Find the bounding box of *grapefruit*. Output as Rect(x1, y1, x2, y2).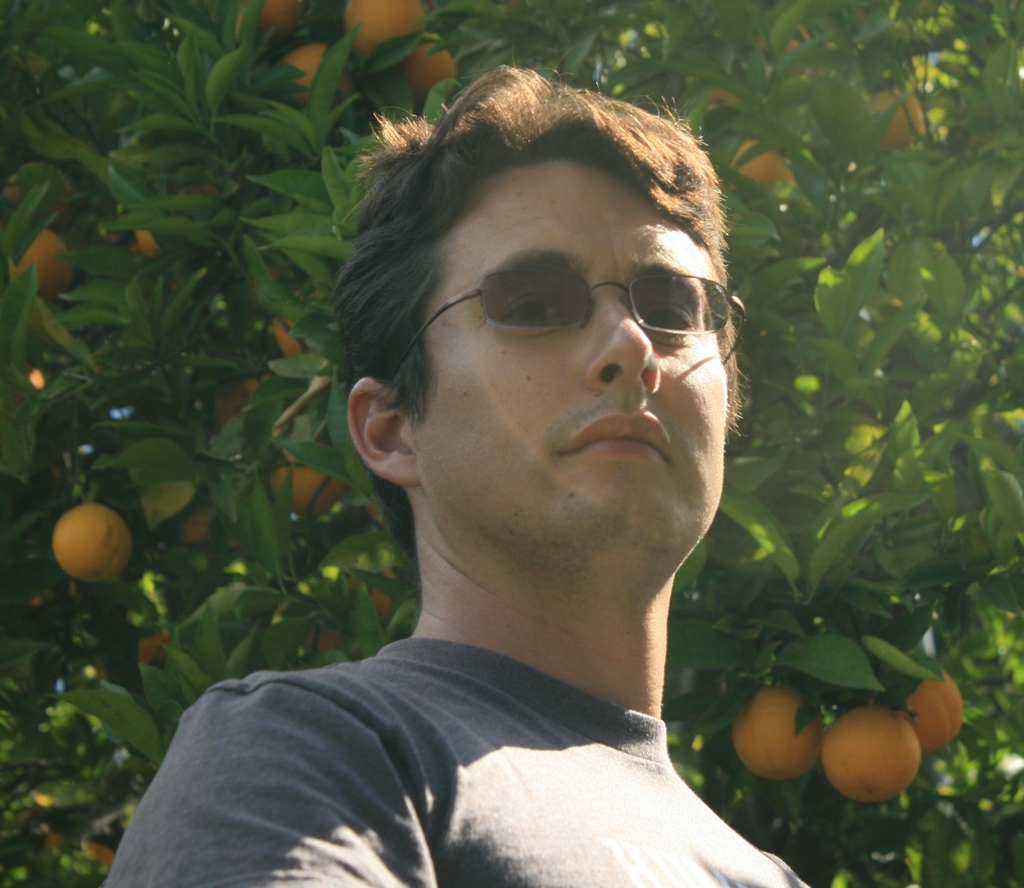
Rect(343, 0, 430, 57).
